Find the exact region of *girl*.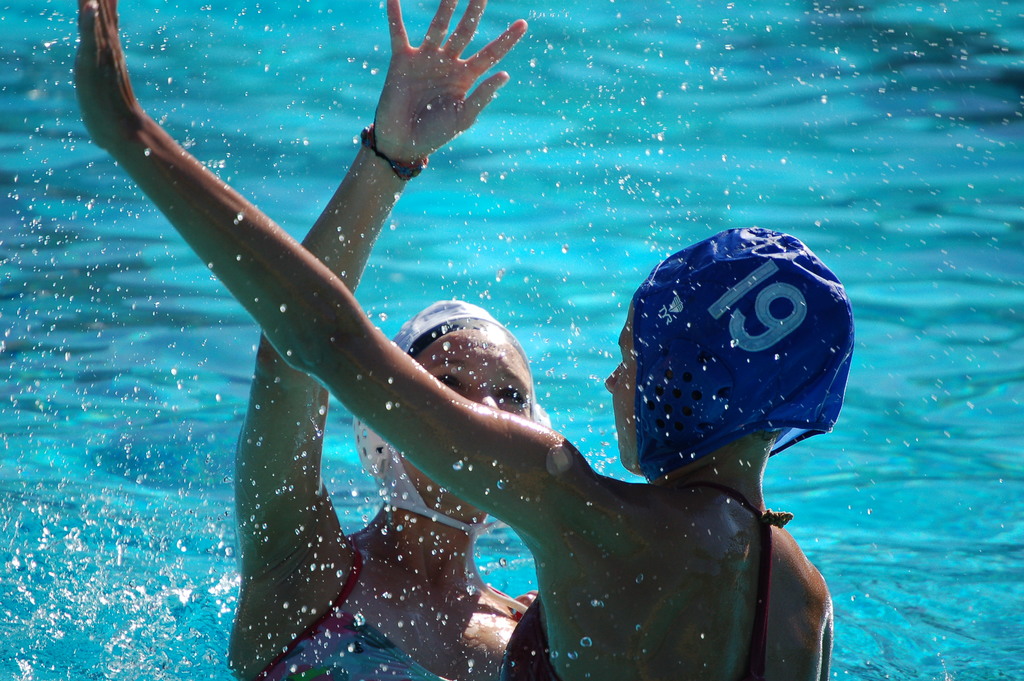
Exact region: (227, 1, 534, 680).
